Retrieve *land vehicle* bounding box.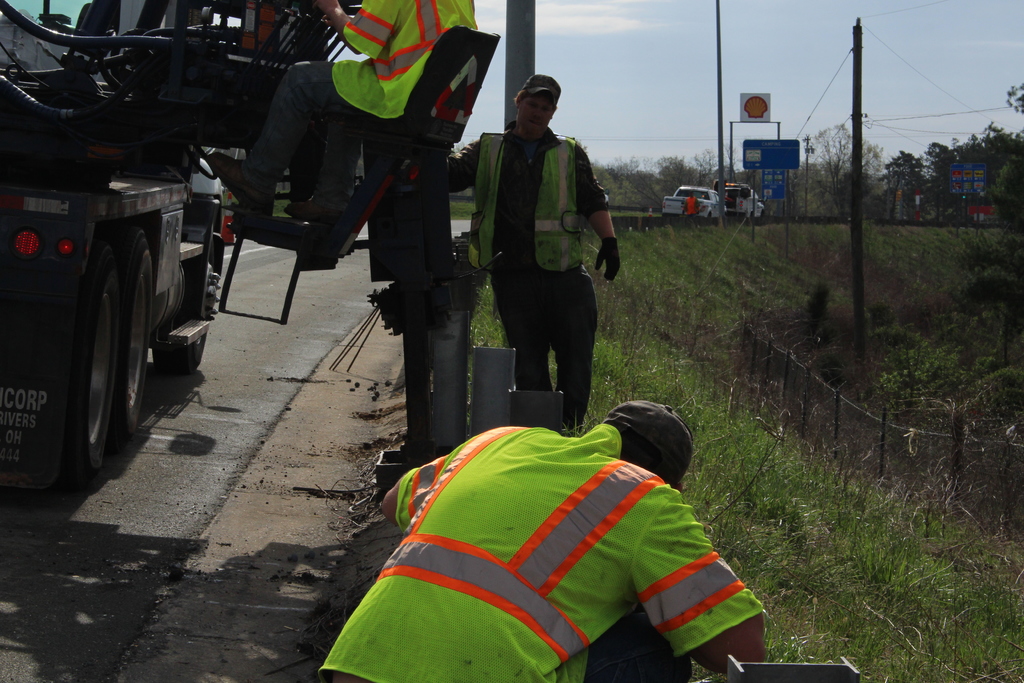
Bounding box: 668/182/720/216.
